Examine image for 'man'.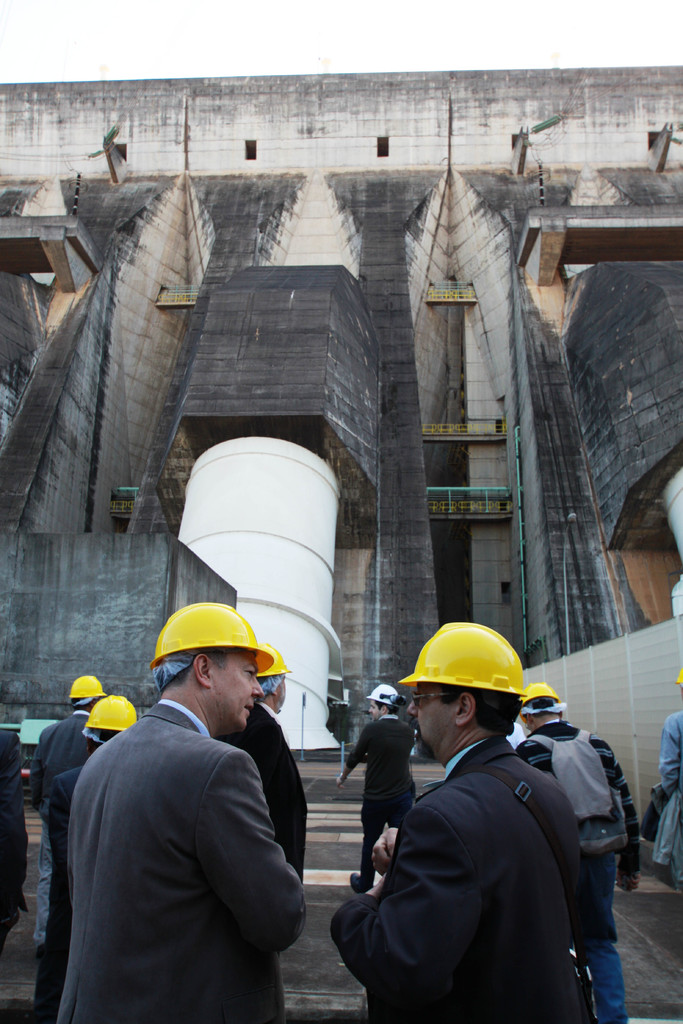
Examination result: bbox=[235, 649, 325, 877].
